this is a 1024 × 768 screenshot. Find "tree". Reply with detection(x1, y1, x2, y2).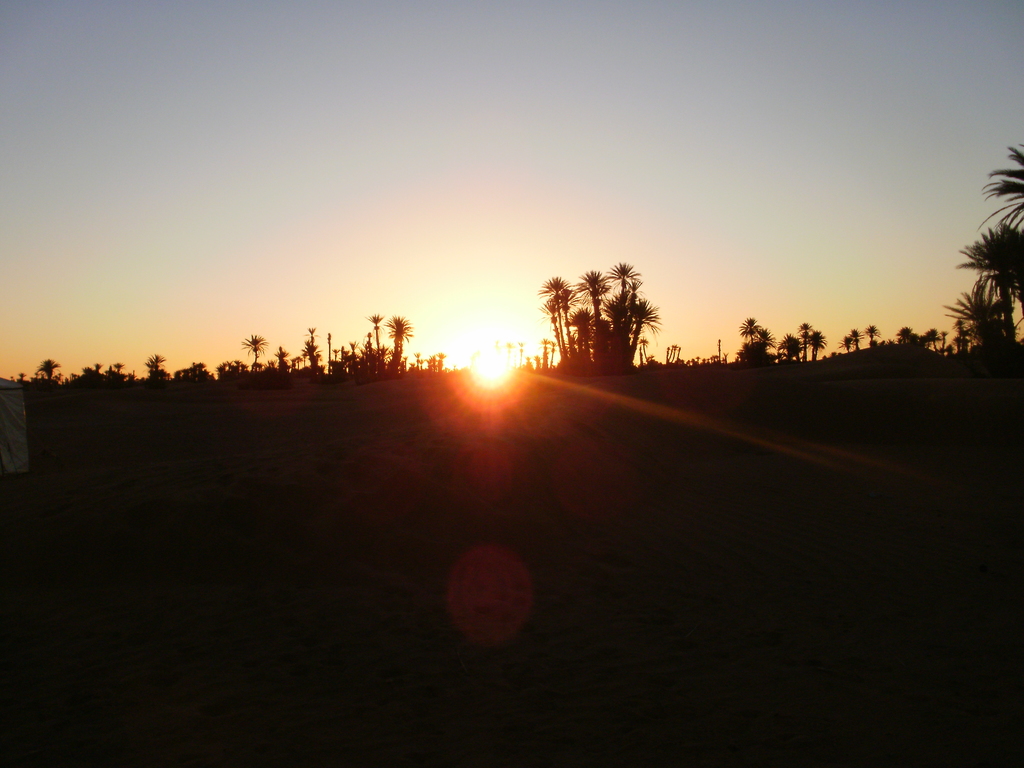
detection(801, 331, 821, 357).
